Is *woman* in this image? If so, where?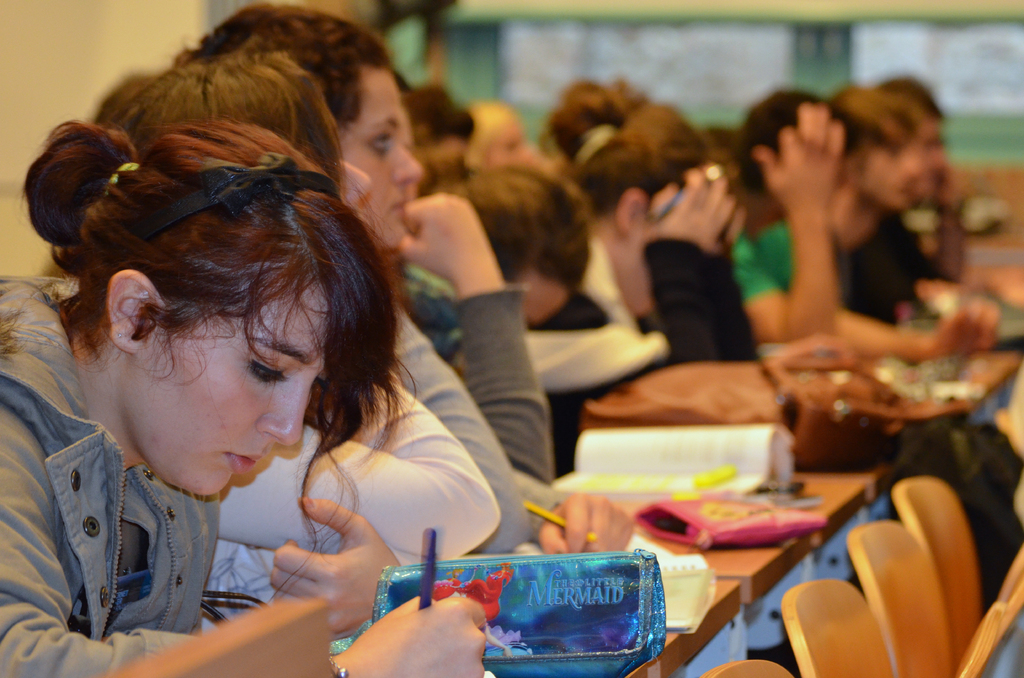
Yes, at rect(91, 47, 636, 554).
